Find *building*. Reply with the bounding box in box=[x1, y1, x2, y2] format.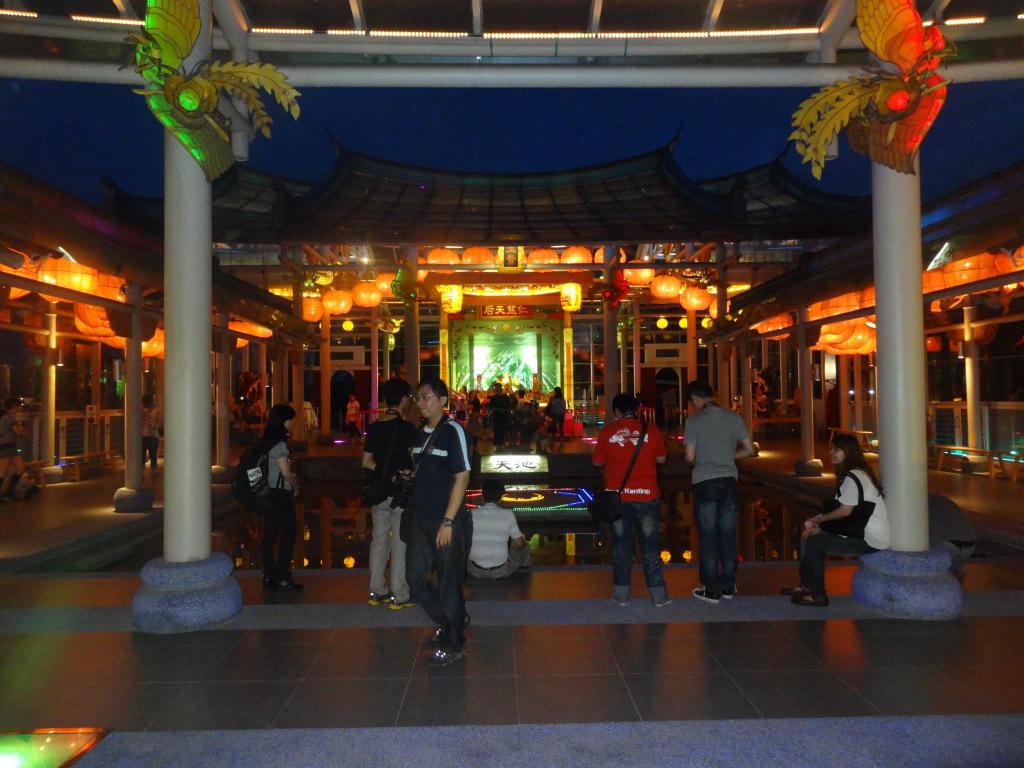
box=[0, 0, 1023, 767].
